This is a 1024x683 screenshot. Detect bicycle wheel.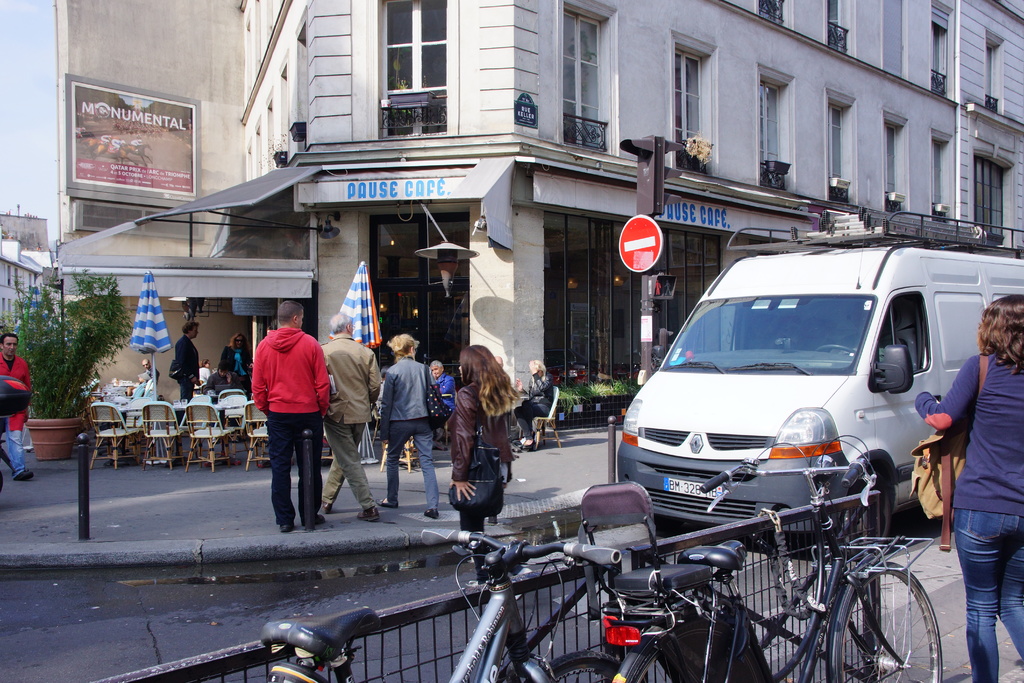
[x1=623, y1=620, x2=771, y2=682].
